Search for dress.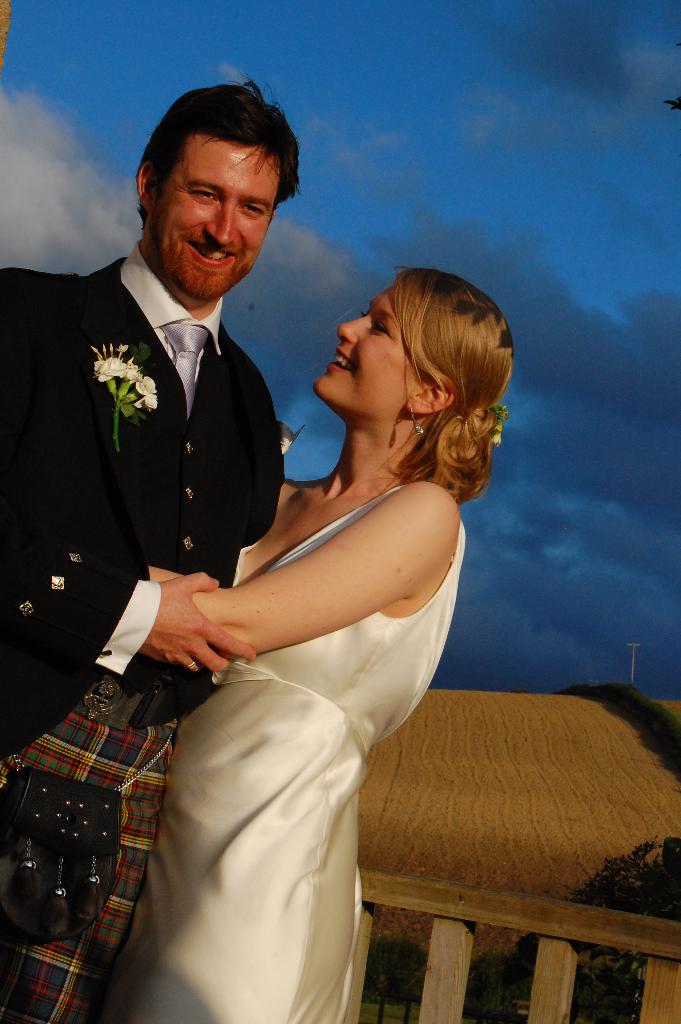
Found at <box>100,483,463,1023</box>.
